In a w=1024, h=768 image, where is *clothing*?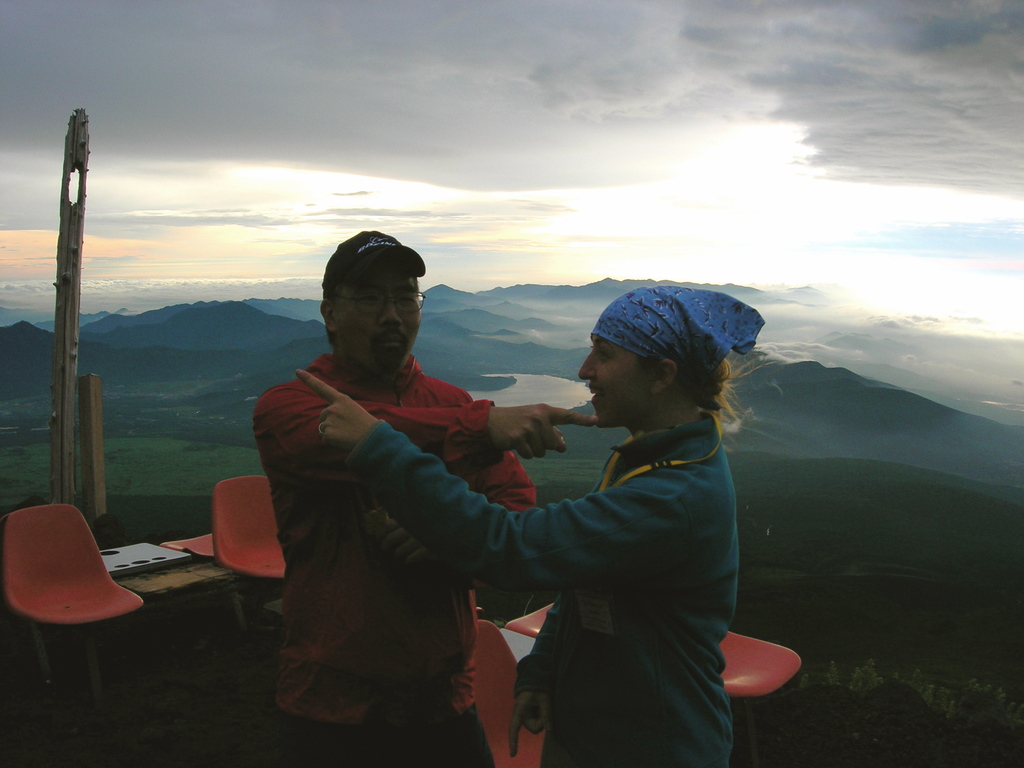
[246,350,542,767].
